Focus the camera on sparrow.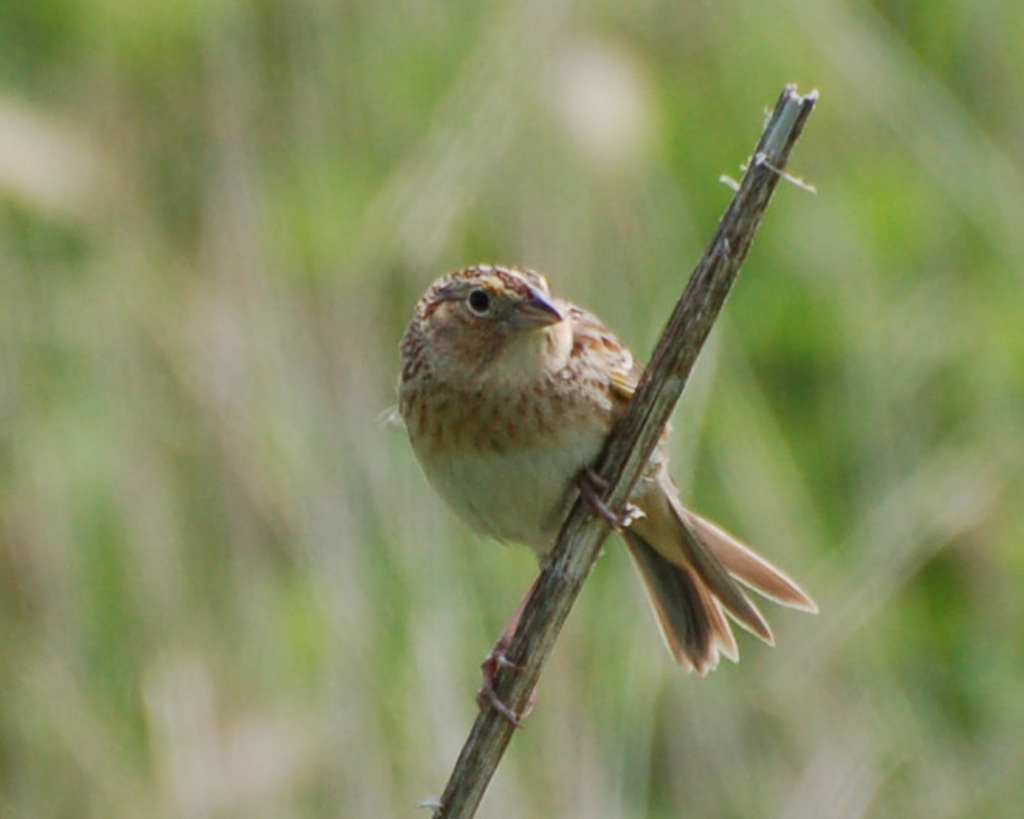
Focus region: select_region(388, 262, 817, 668).
